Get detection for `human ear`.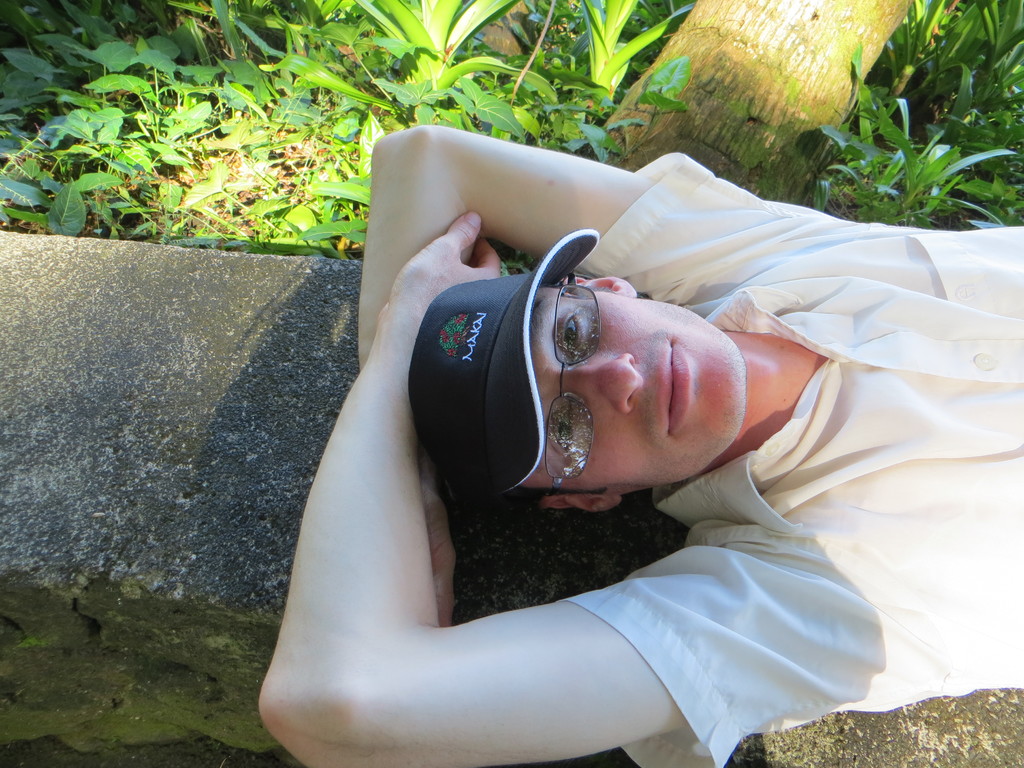
Detection: 557, 274, 636, 294.
